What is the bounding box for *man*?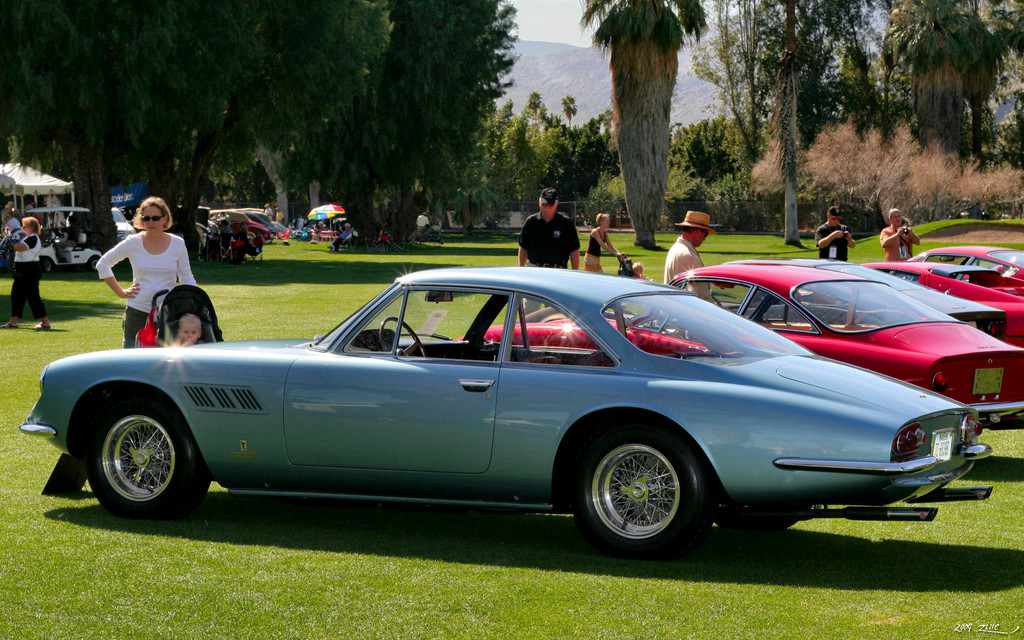
<box>880,205,924,260</box>.
